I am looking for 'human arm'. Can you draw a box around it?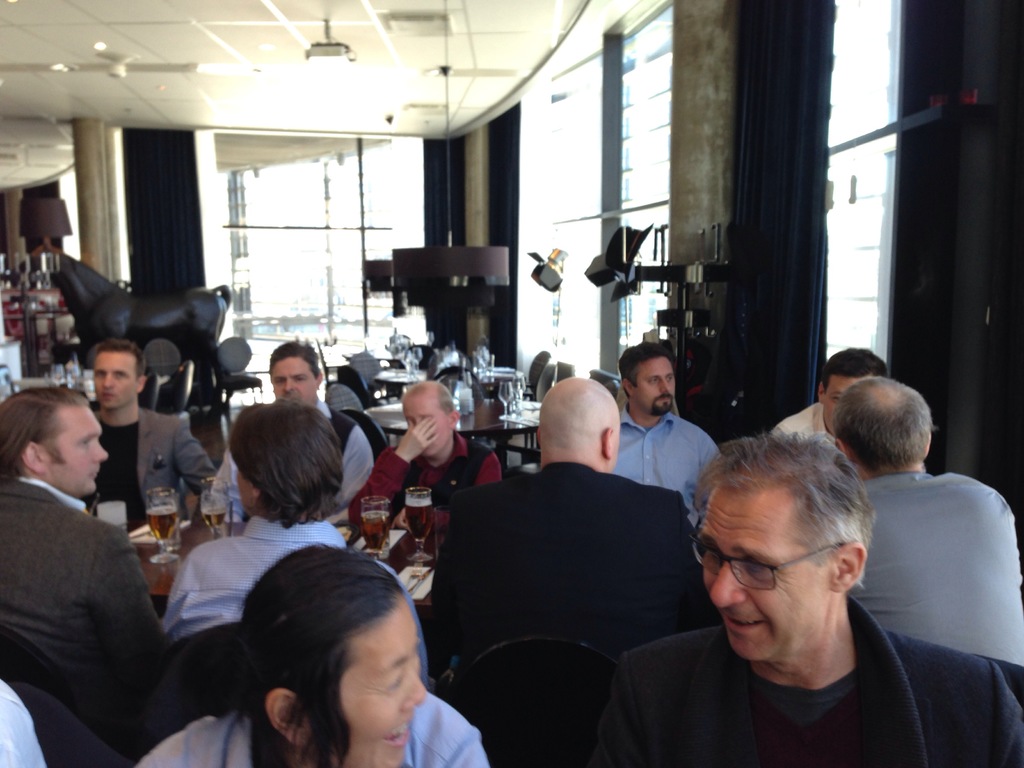
Sure, the bounding box is 349:426:444:533.
